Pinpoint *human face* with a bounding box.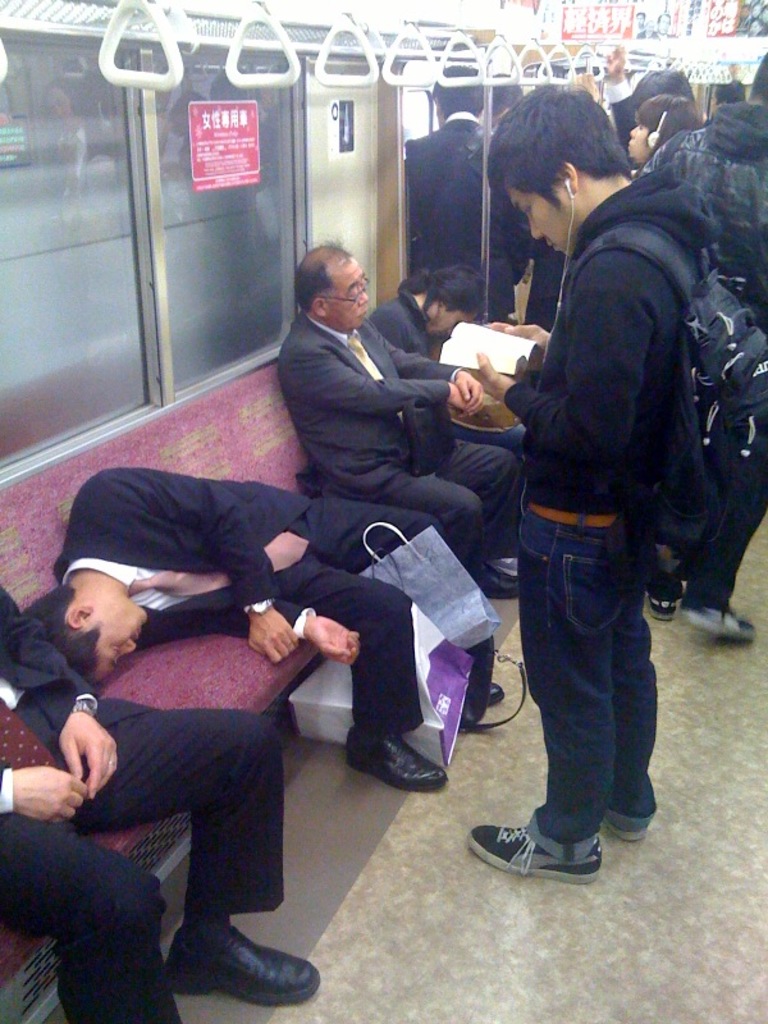
96/609/147/681.
